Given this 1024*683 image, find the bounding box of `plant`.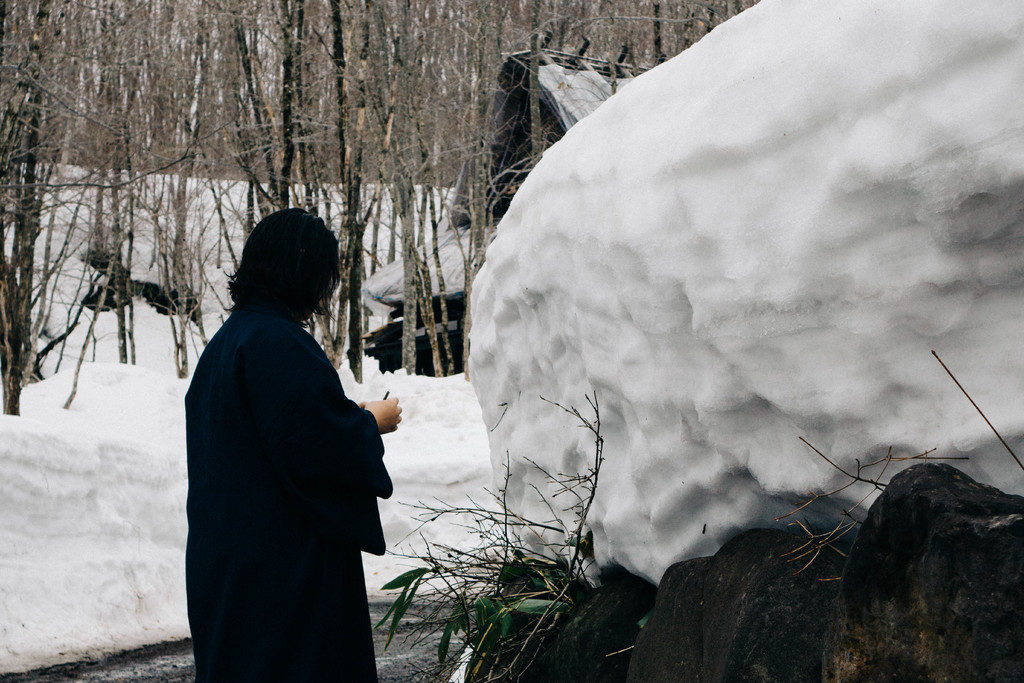
bbox=(769, 420, 915, 619).
